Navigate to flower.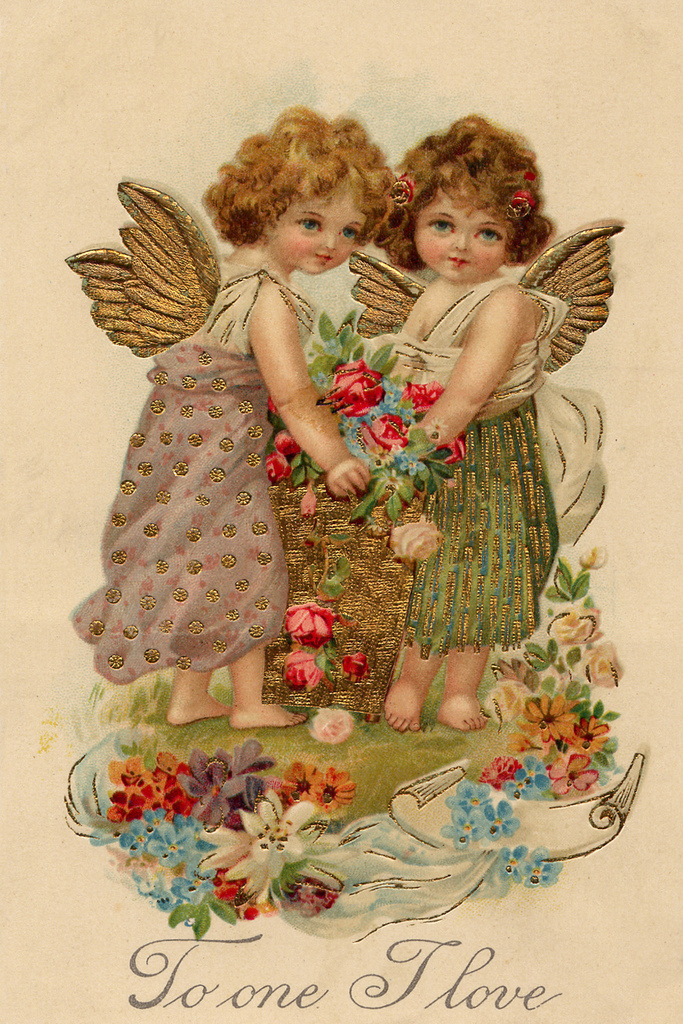
Navigation target: x1=236 y1=578 x2=248 y2=595.
